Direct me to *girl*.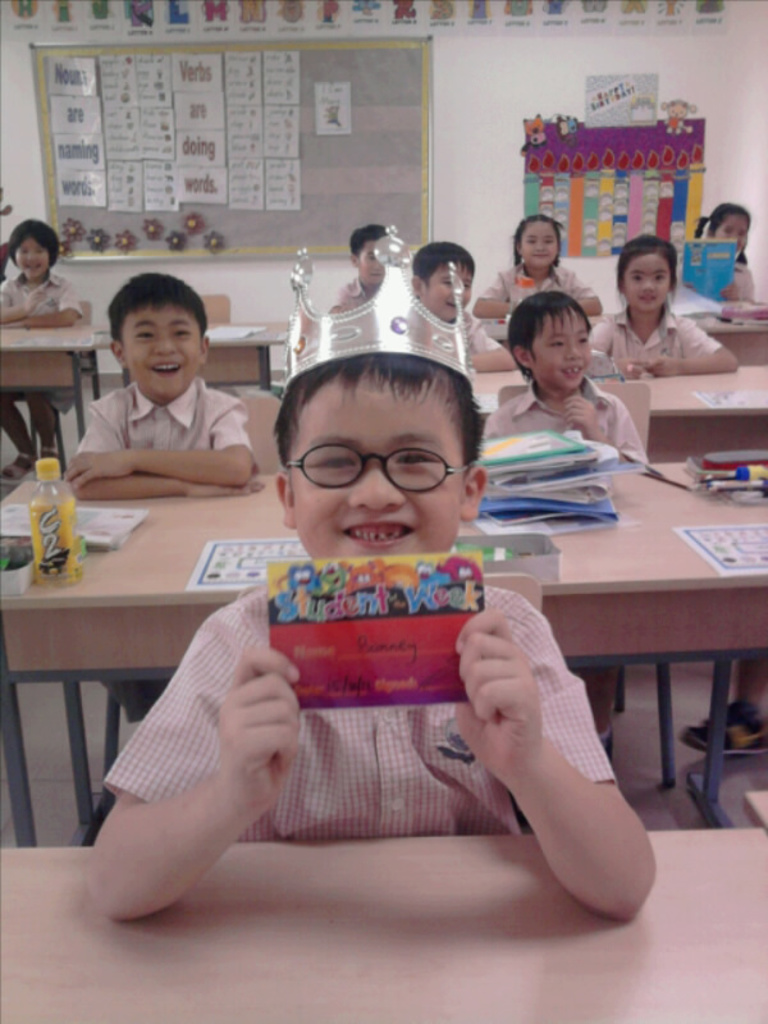
Direction: box=[0, 212, 93, 467].
